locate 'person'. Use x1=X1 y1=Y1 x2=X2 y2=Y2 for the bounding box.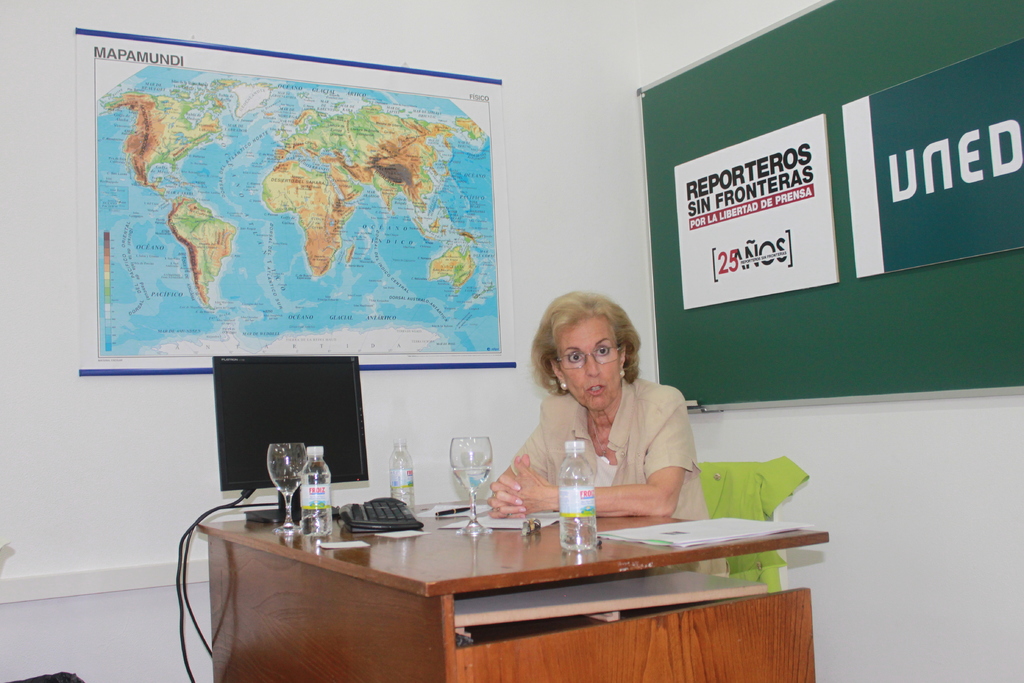
x1=488 y1=289 x2=728 y2=579.
